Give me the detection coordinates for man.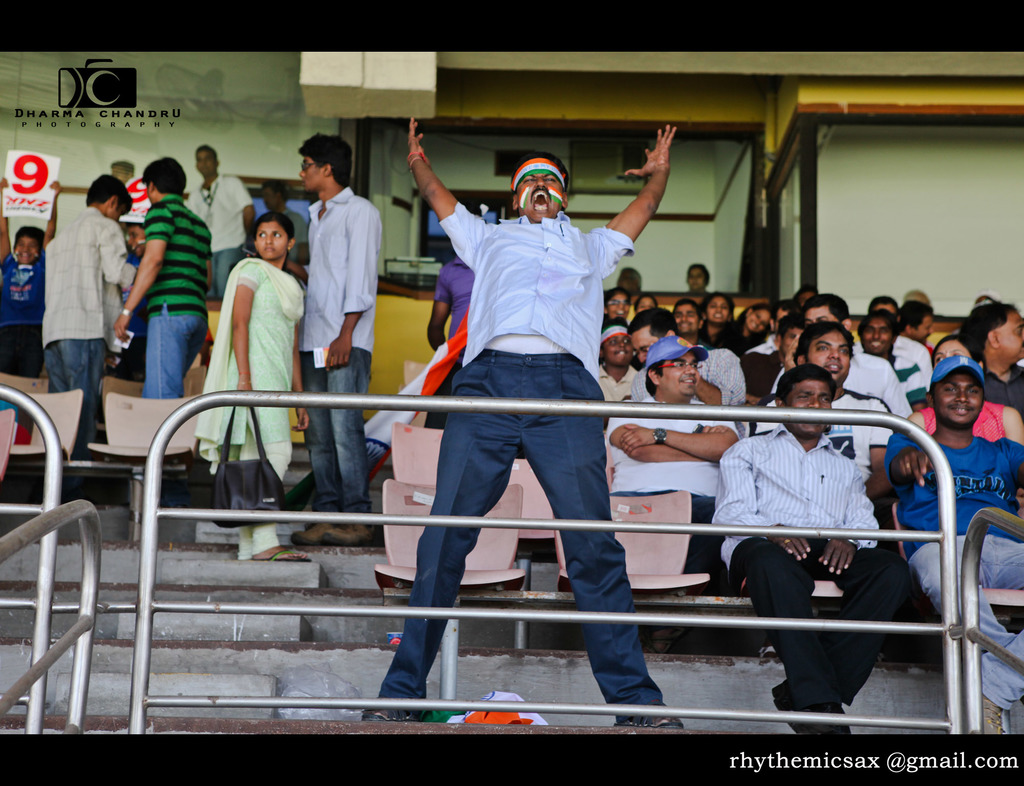
{"left": 674, "top": 297, "right": 701, "bottom": 336}.
